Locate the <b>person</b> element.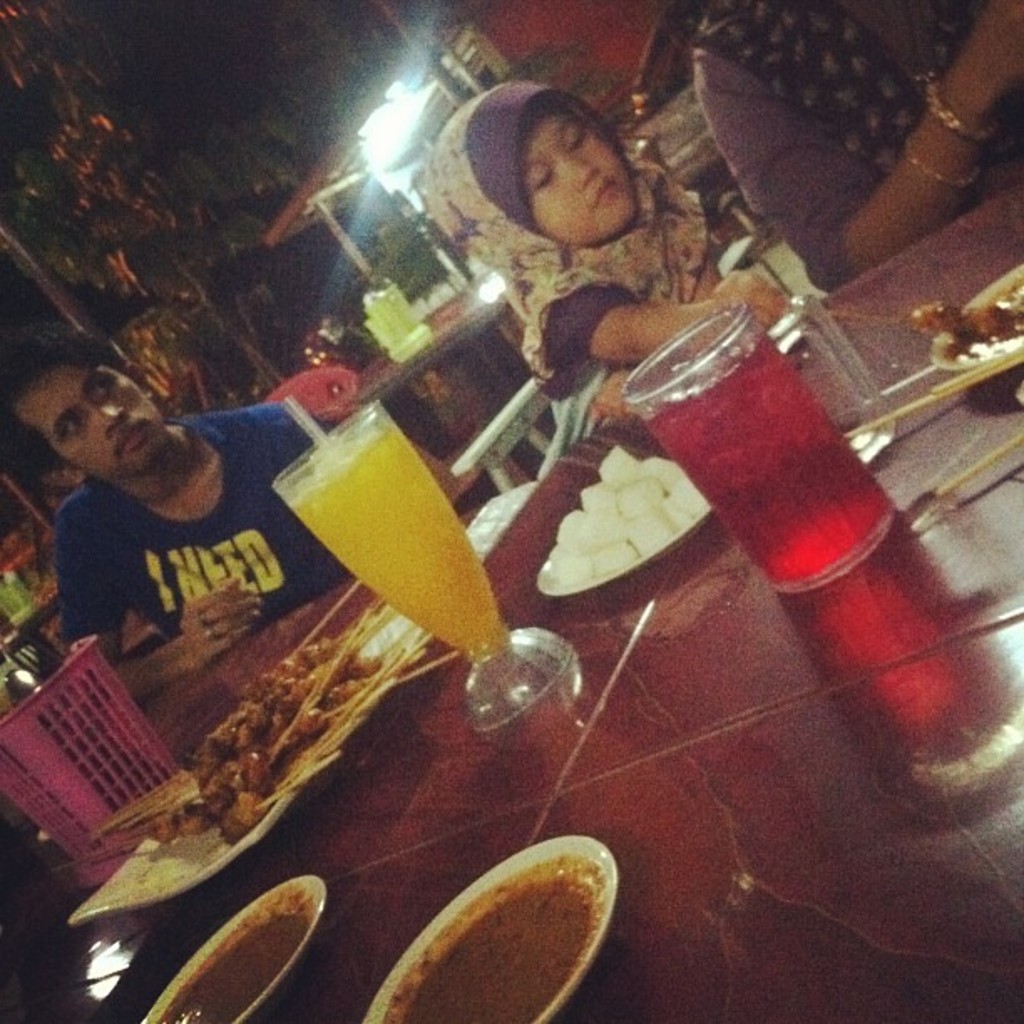
Element bbox: box=[0, 320, 336, 701].
